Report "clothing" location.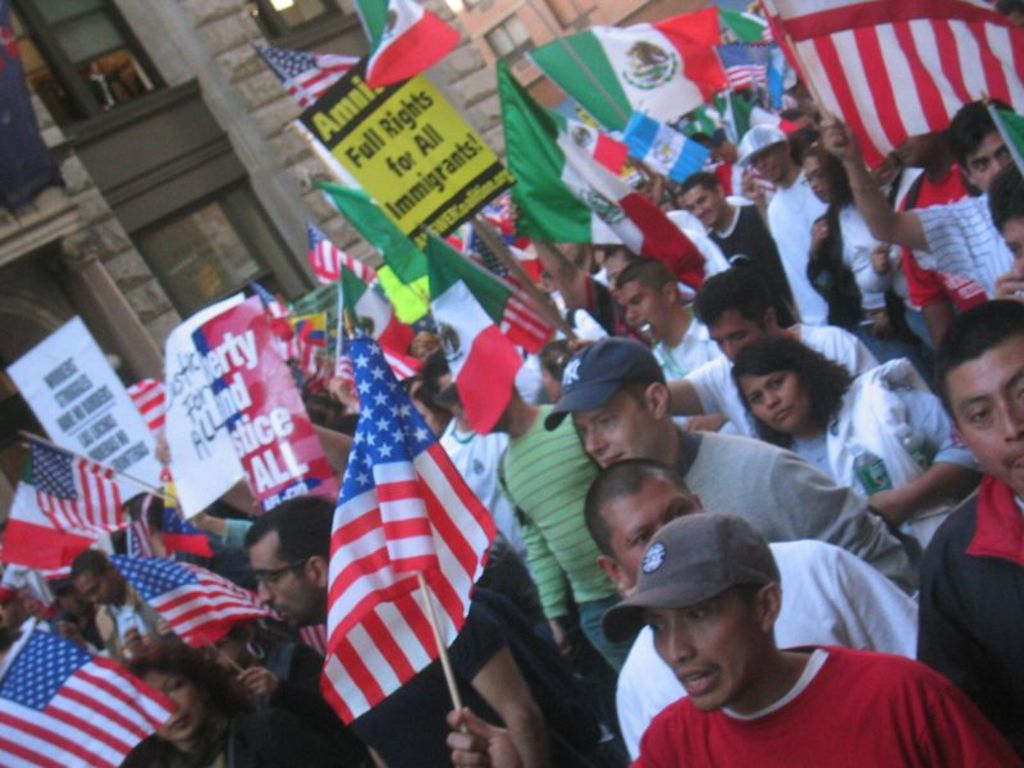
Report: locate(625, 541, 915, 767).
